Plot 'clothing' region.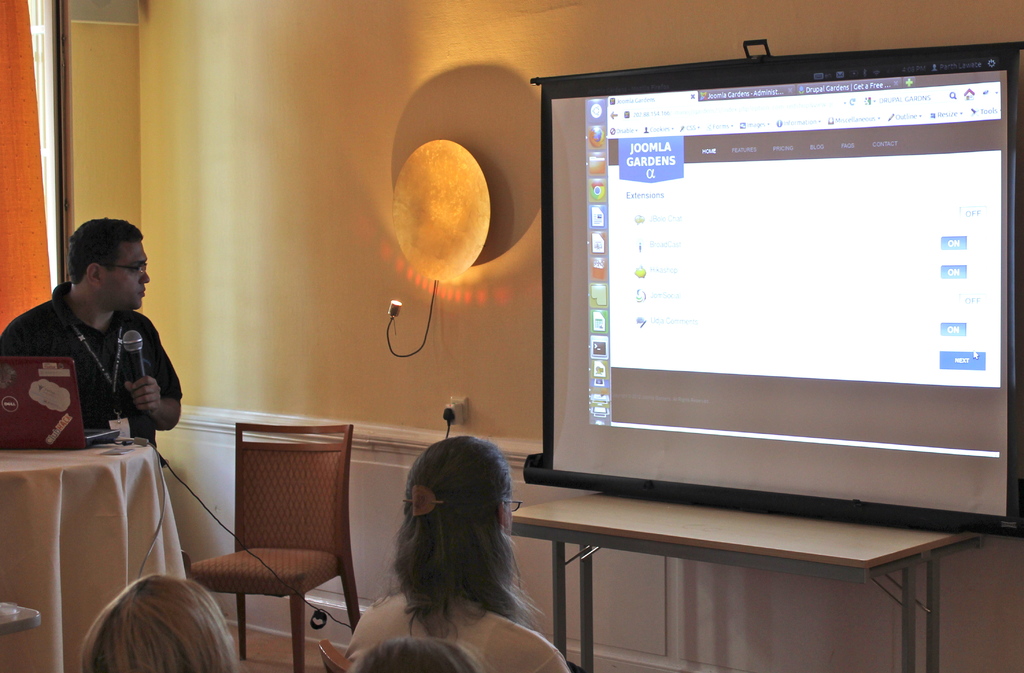
Plotted at (342,592,566,672).
